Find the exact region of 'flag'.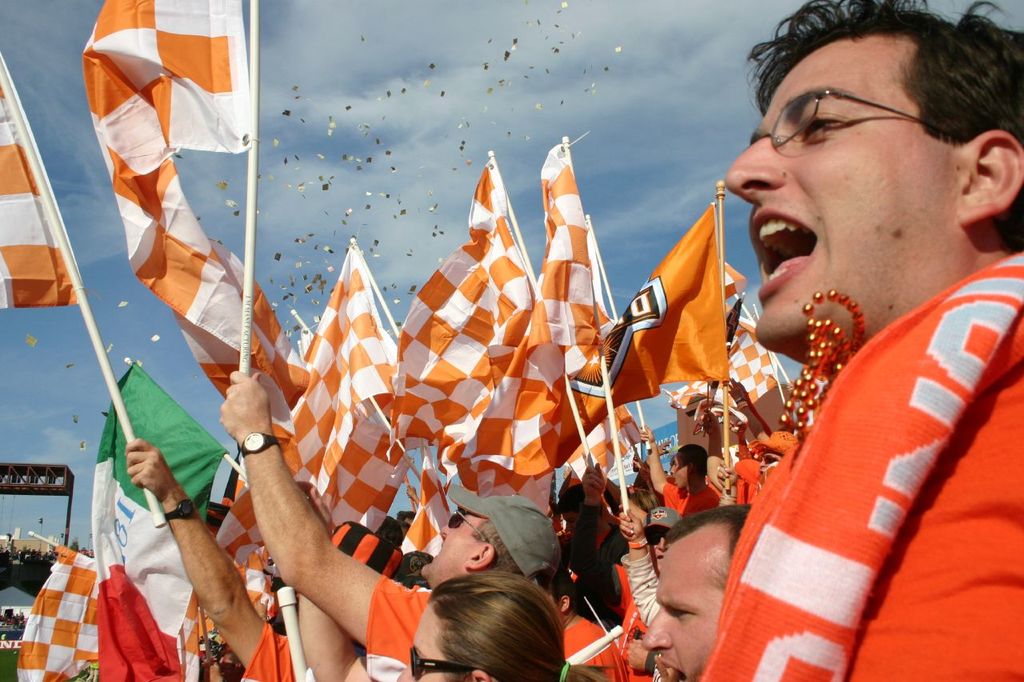
Exact region: pyautogui.locateOnScreen(451, 333, 574, 511).
